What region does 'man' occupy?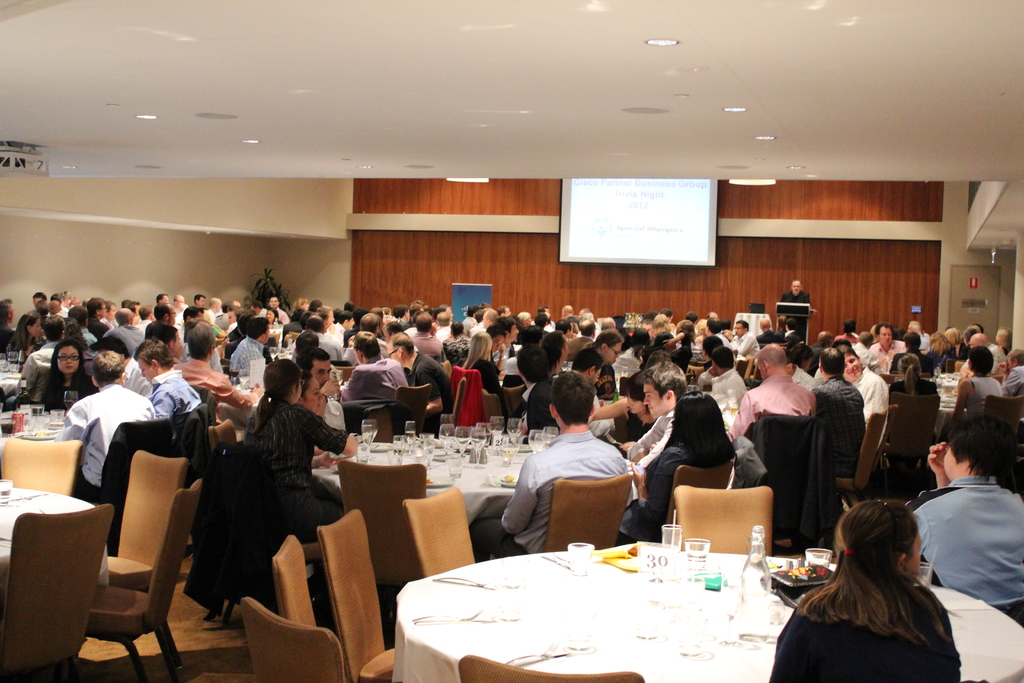
left=953, top=329, right=1011, bottom=383.
